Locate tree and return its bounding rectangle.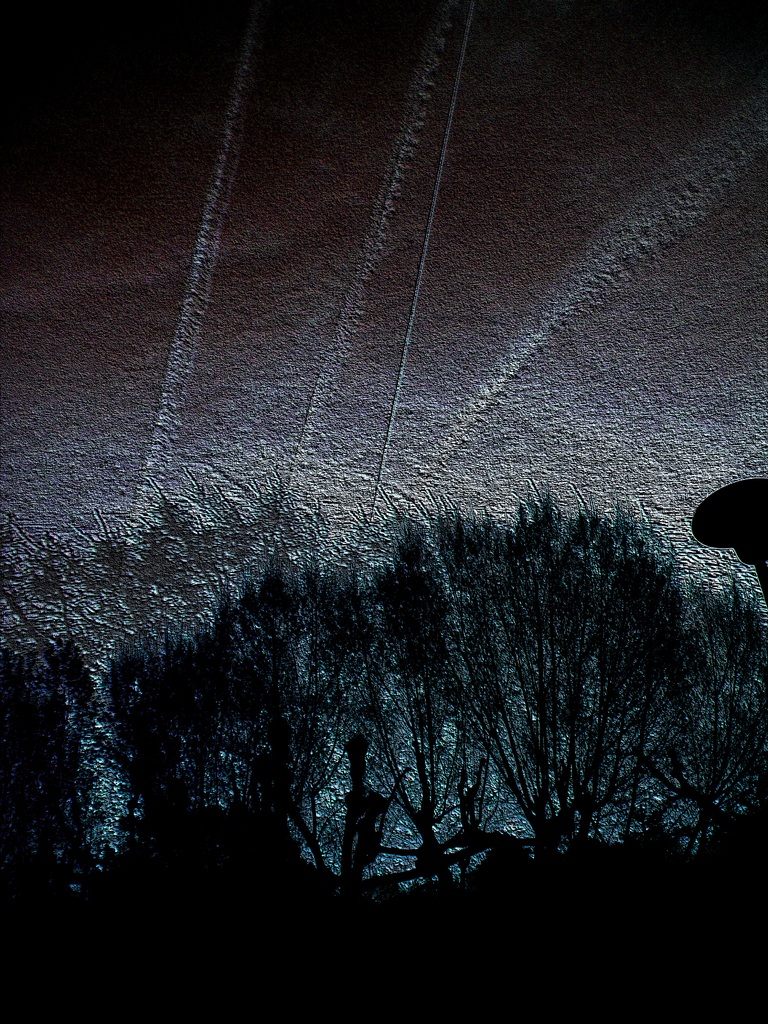
detection(0, 638, 108, 960).
